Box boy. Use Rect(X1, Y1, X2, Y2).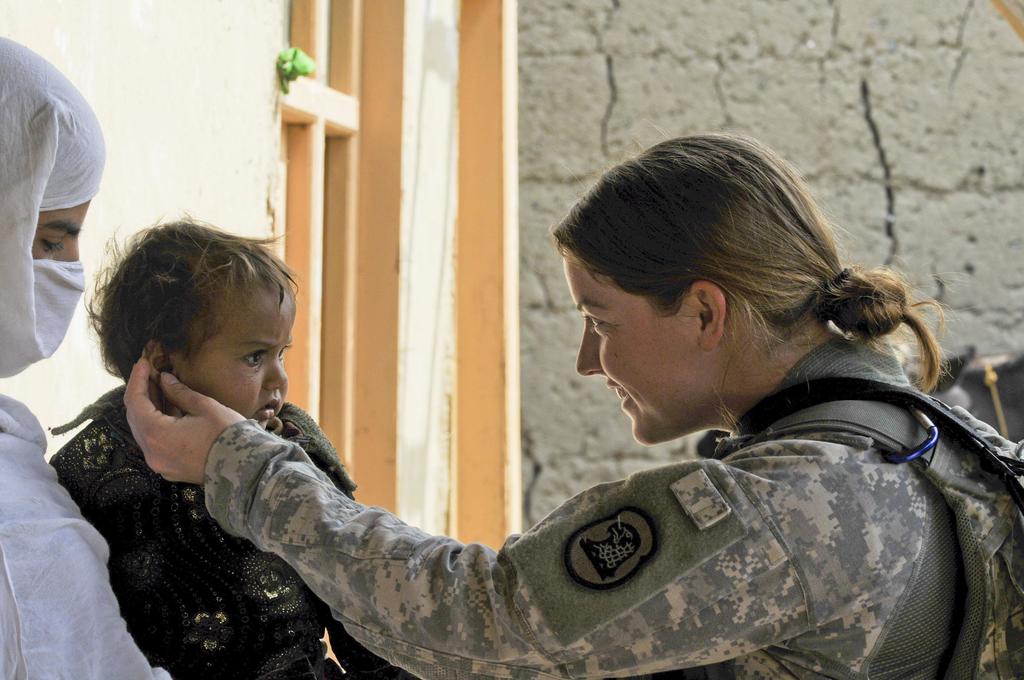
Rect(49, 211, 420, 679).
